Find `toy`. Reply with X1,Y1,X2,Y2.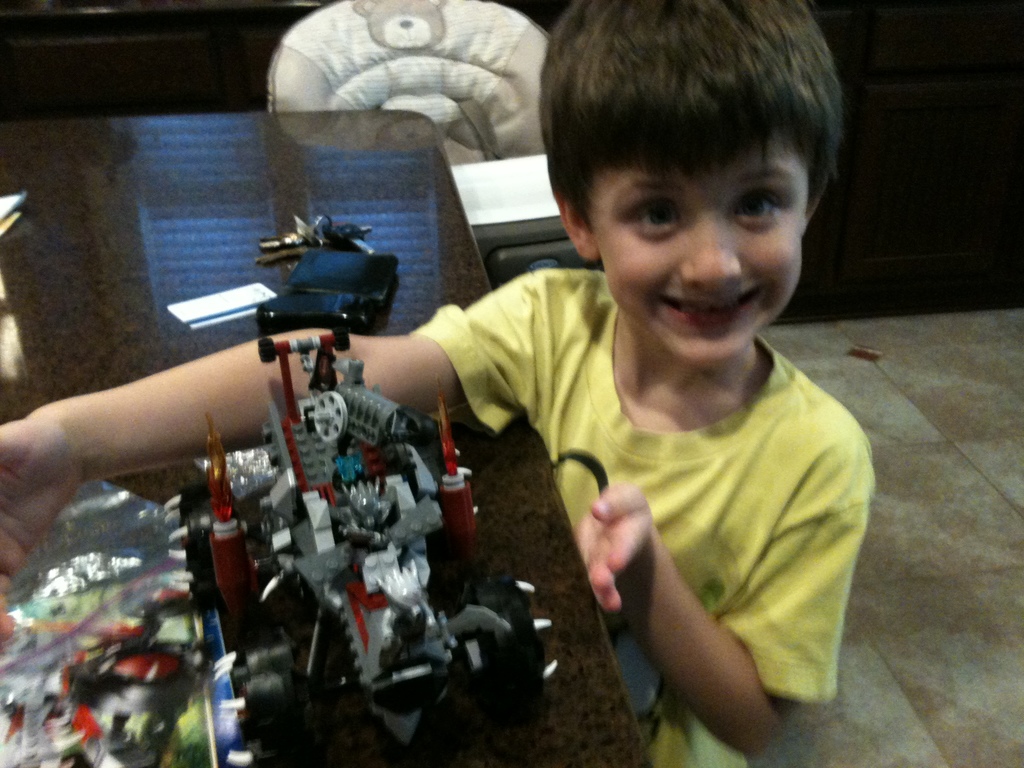
266,313,438,503.
